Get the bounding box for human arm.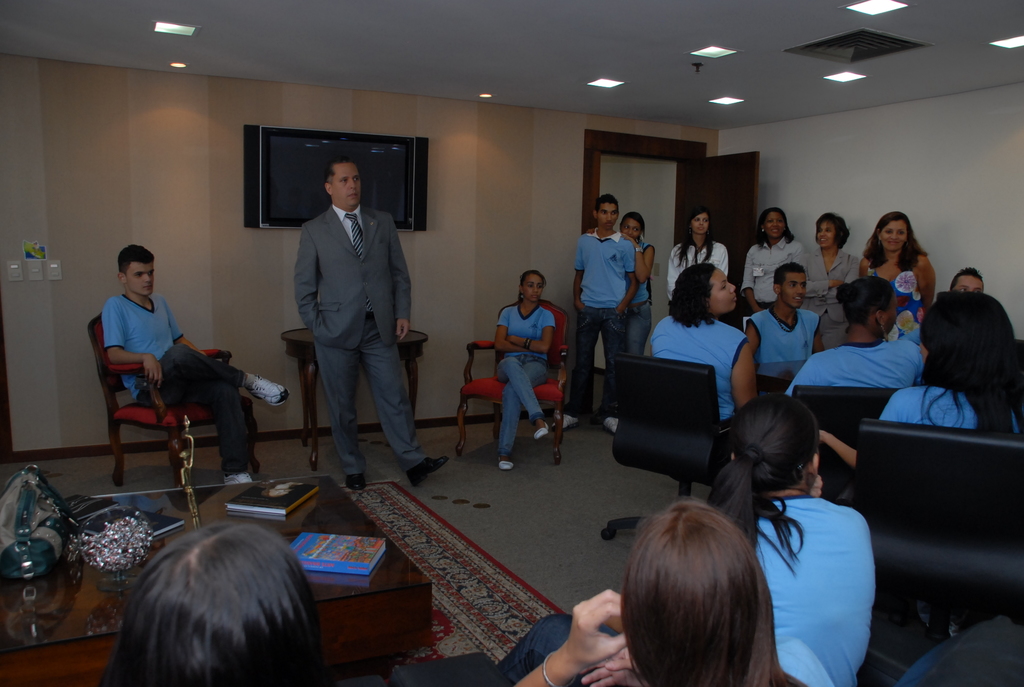
(x1=812, y1=428, x2=859, y2=468).
